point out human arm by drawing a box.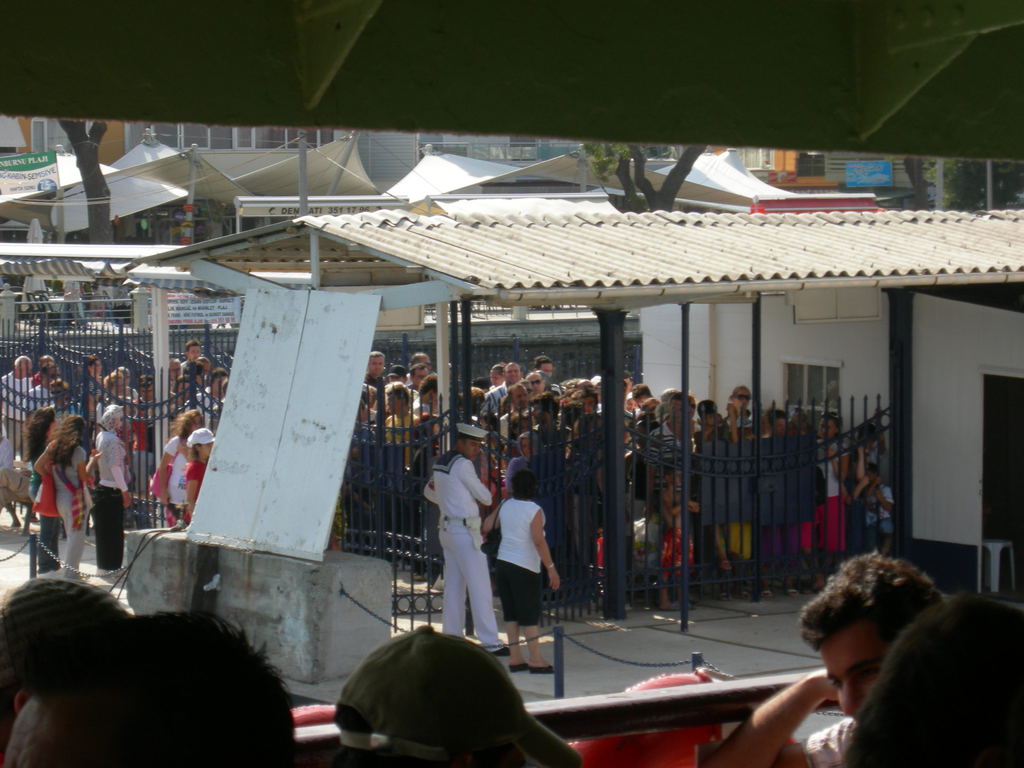
(left=760, top=661, right=849, bottom=762).
